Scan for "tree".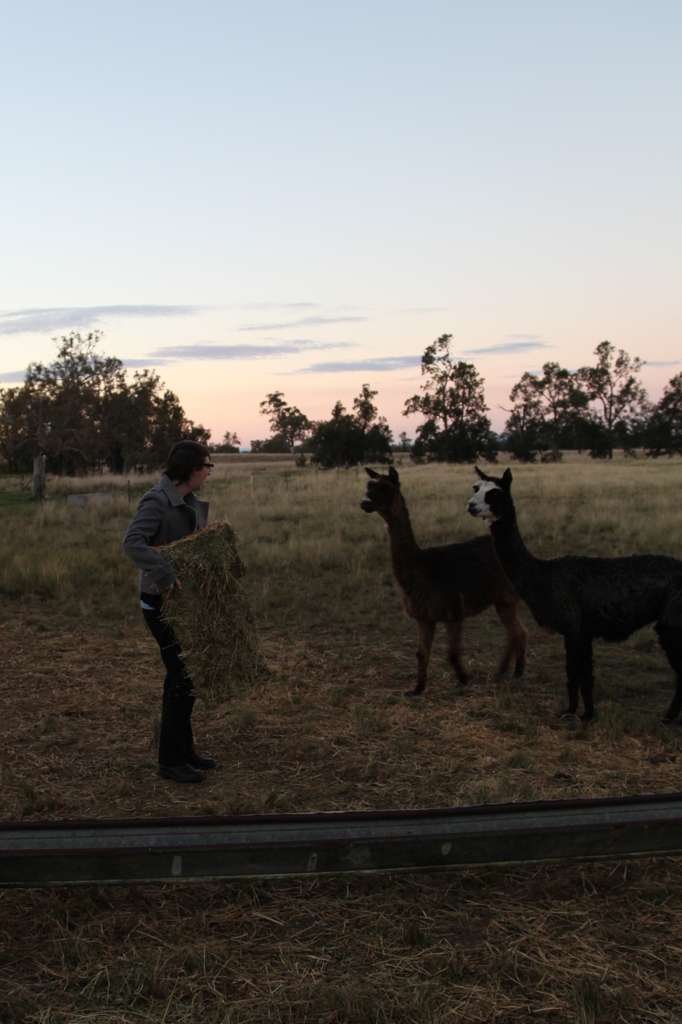
Scan result: x1=302 y1=382 x2=396 y2=473.
